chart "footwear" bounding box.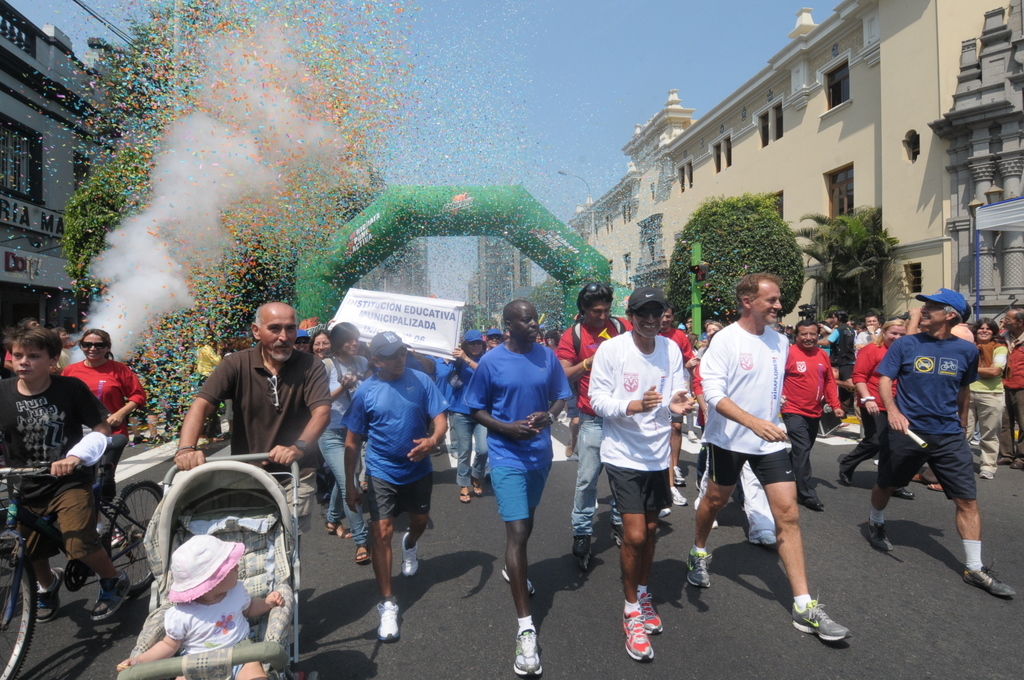
Charted: pyautogui.locateOnScreen(91, 571, 130, 621).
